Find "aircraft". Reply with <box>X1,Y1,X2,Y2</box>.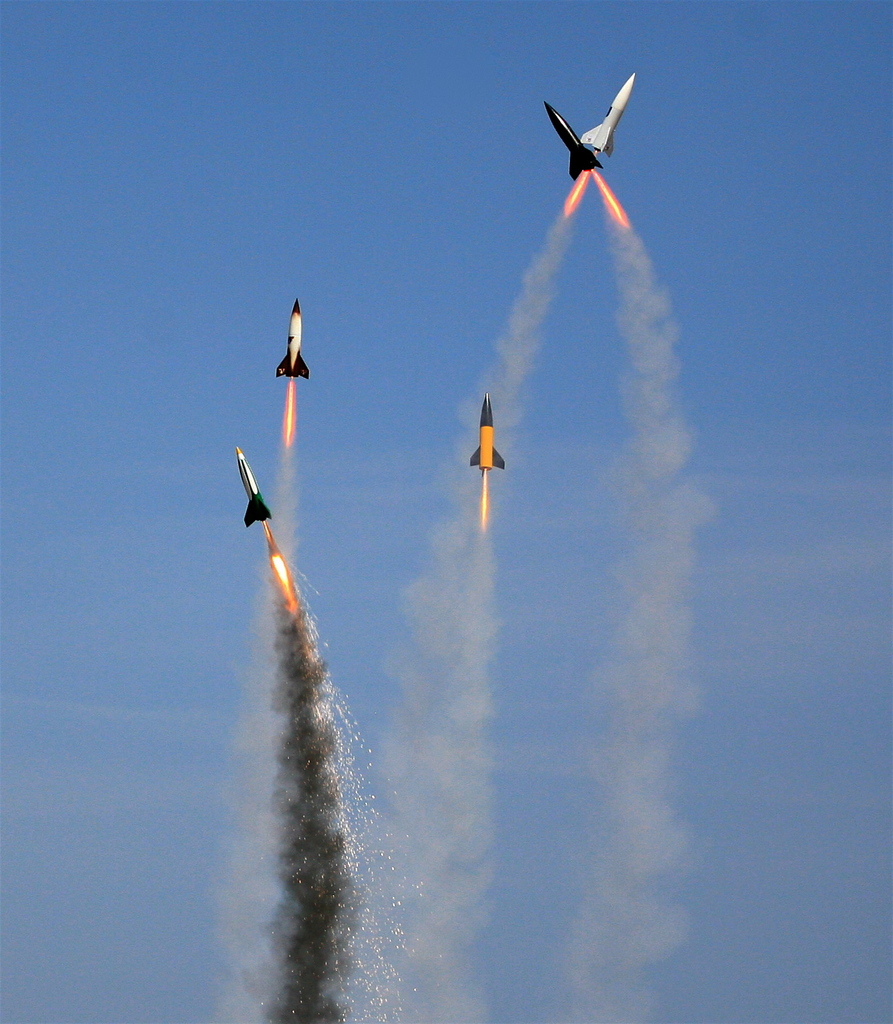
<box>238,444,280,529</box>.
